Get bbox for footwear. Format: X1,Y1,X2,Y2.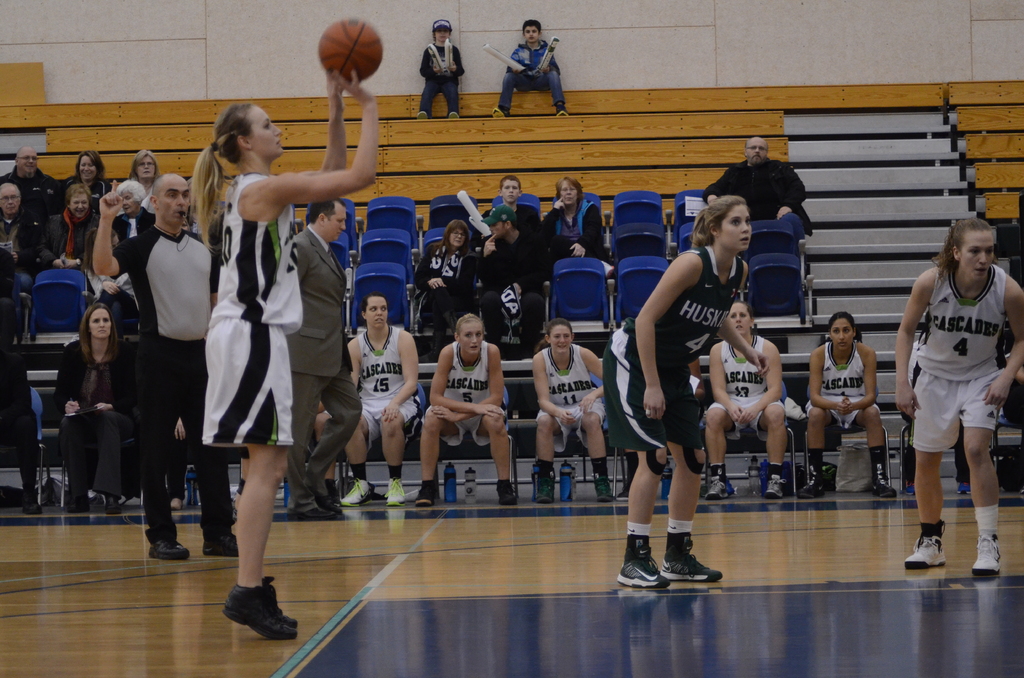
446,111,461,118.
